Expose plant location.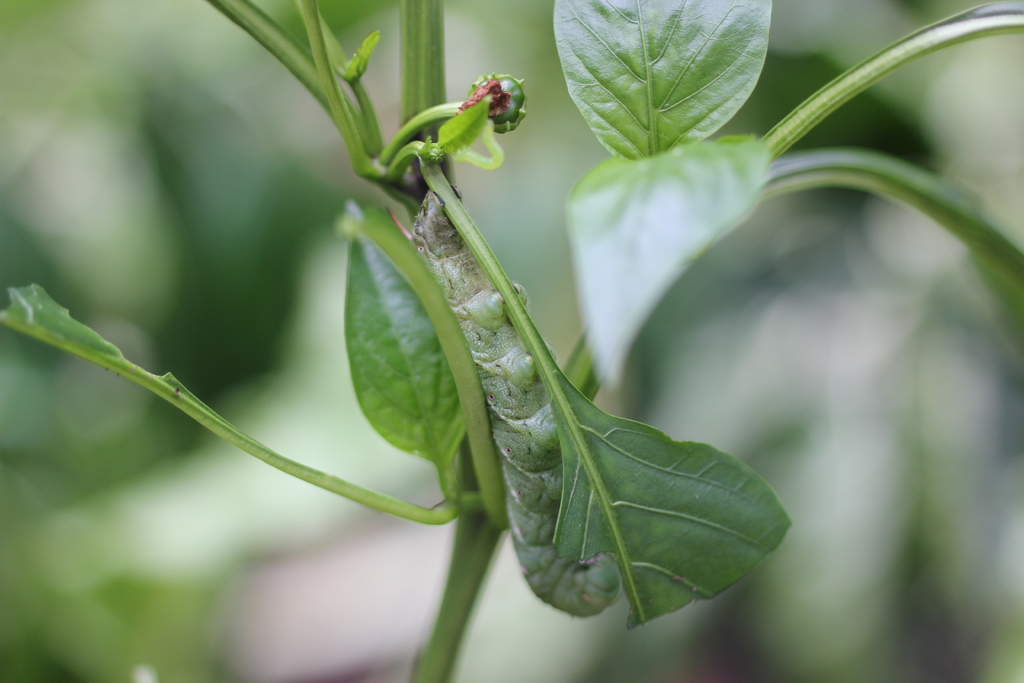
Exposed at <box>0,0,1023,682</box>.
